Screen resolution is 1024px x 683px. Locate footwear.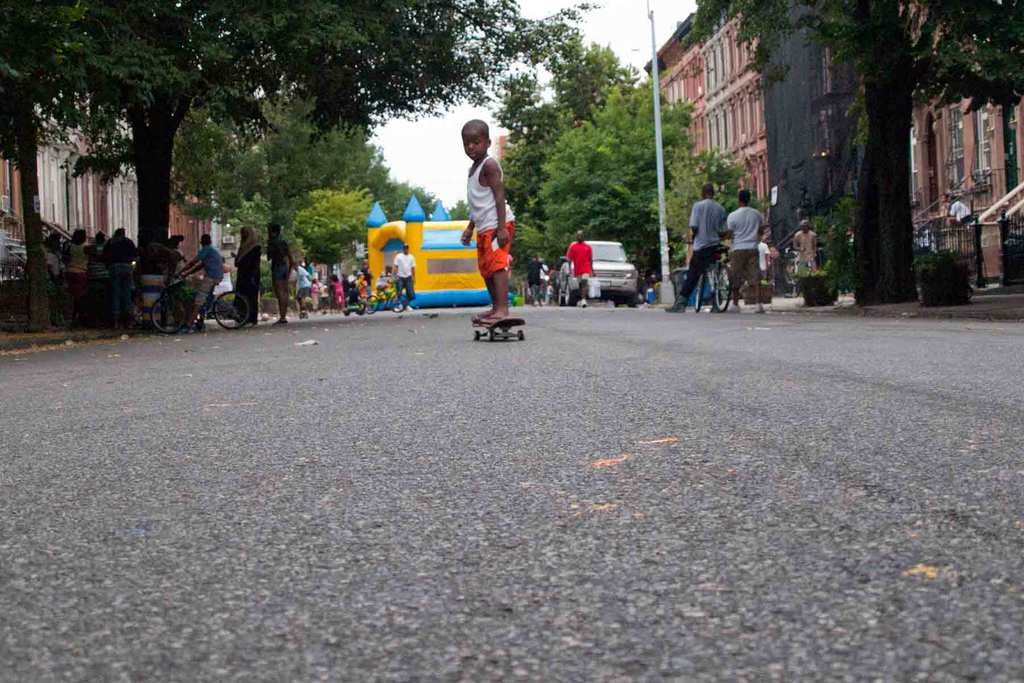
274 318 287 325.
